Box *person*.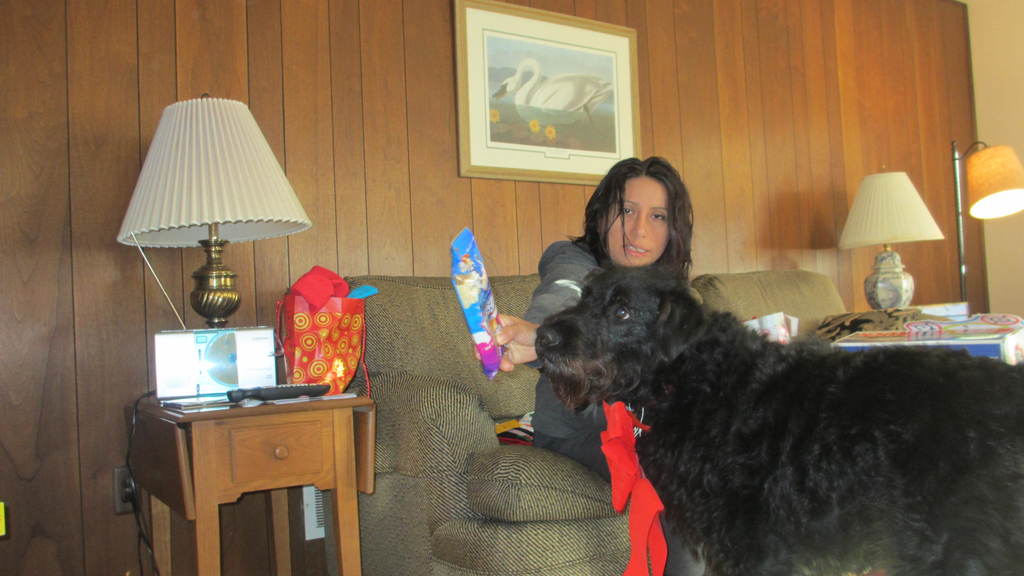
495:152:702:575.
